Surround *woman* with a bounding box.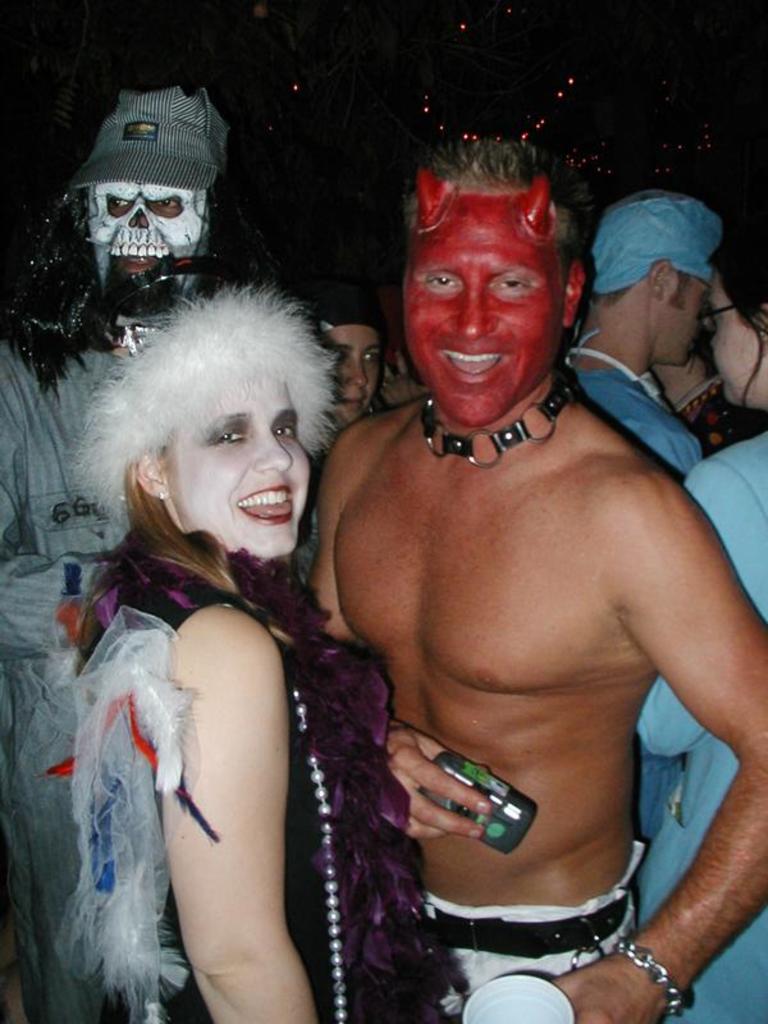
bbox=[41, 215, 429, 996].
